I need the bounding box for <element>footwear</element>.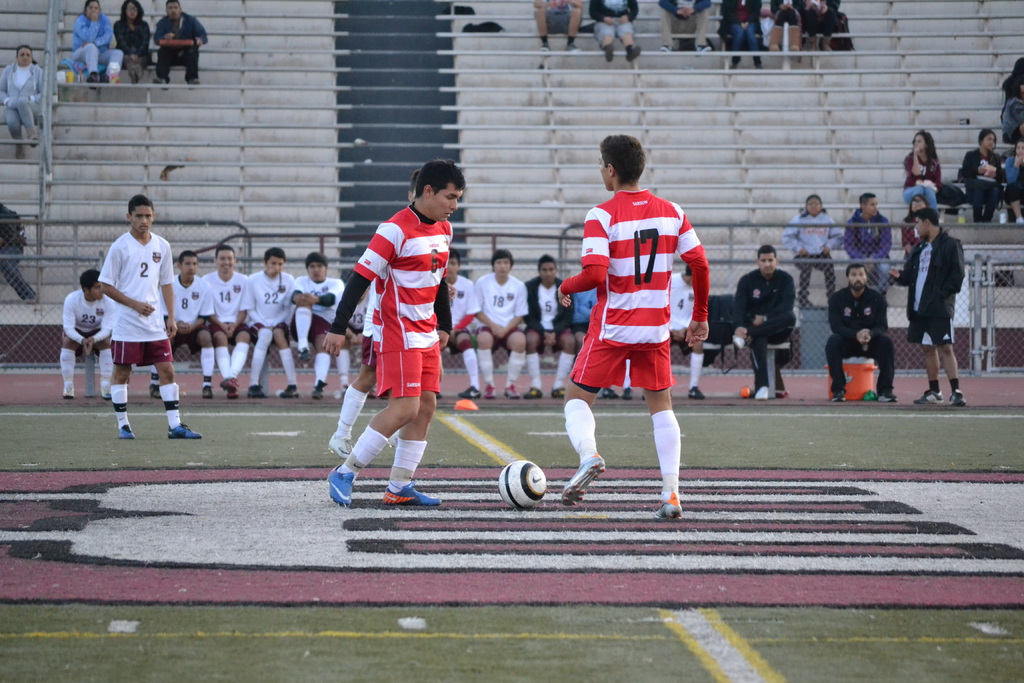
Here it is: left=728, top=56, right=740, bottom=70.
